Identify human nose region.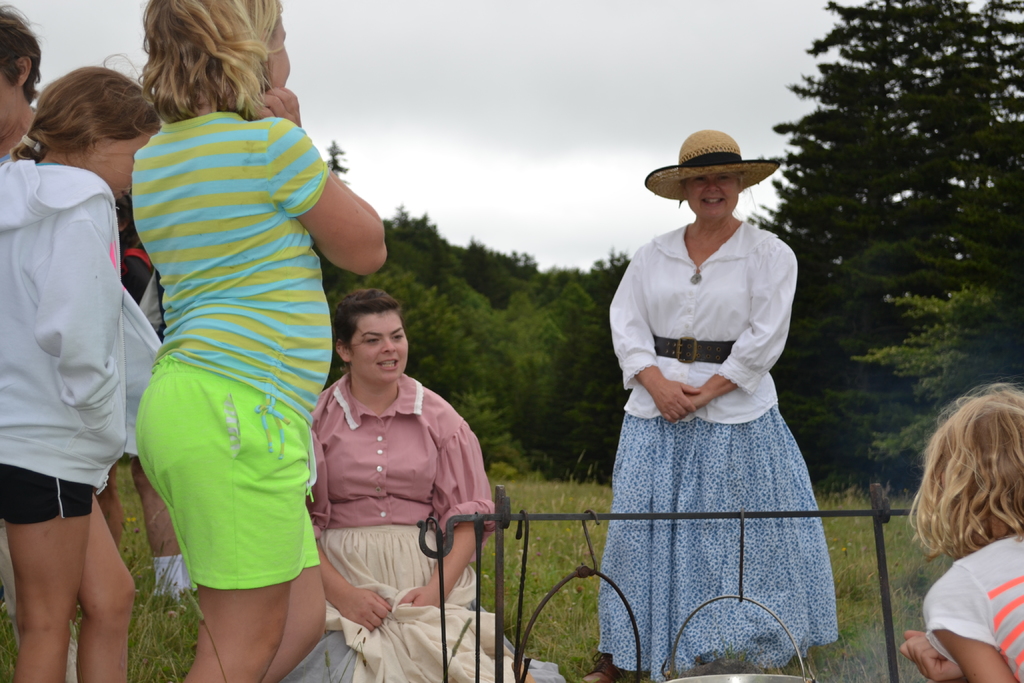
Region: {"left": 705, "top": 177, "right": 722, "bottom": 197}.
